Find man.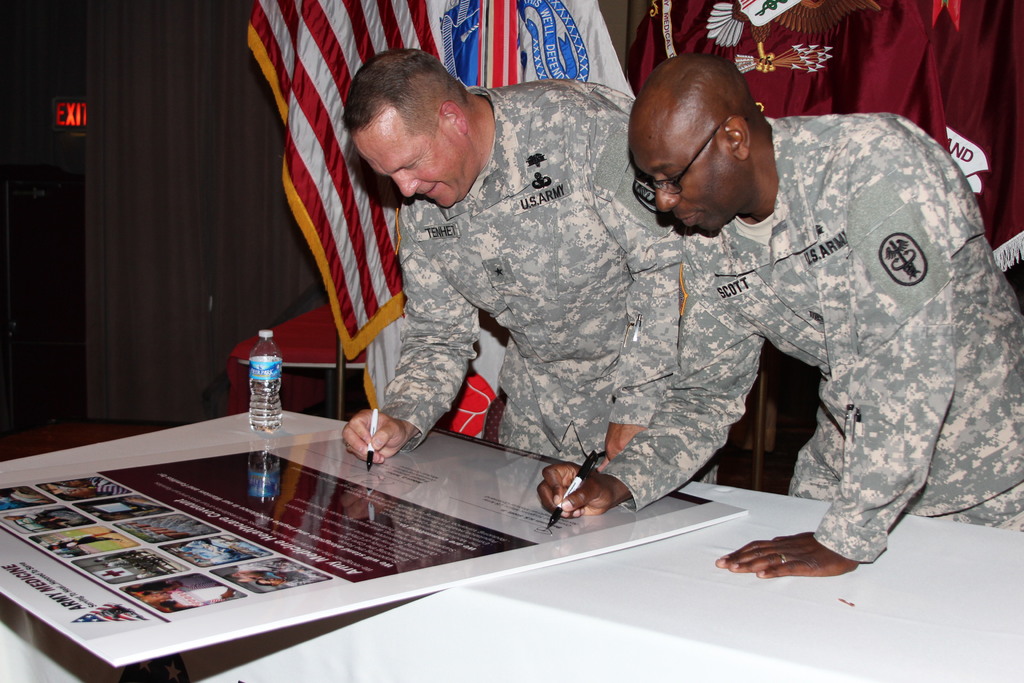
bbox(330, 43, 715, 501).
